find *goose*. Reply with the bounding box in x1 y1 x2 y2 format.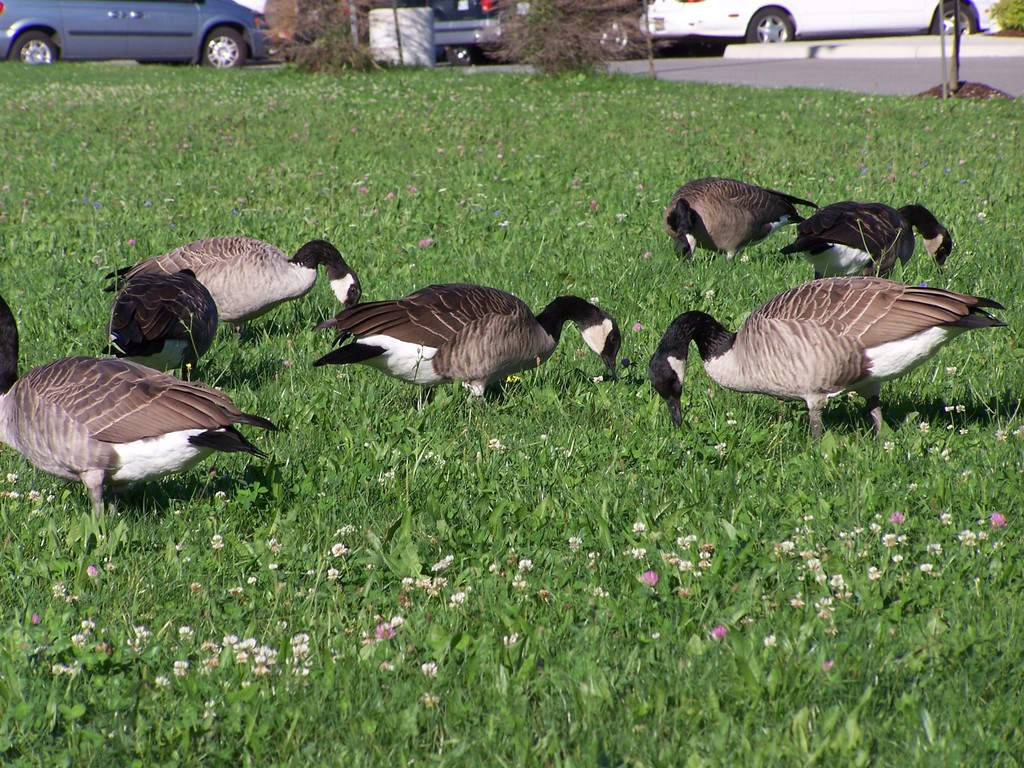
314 281 621 404.
